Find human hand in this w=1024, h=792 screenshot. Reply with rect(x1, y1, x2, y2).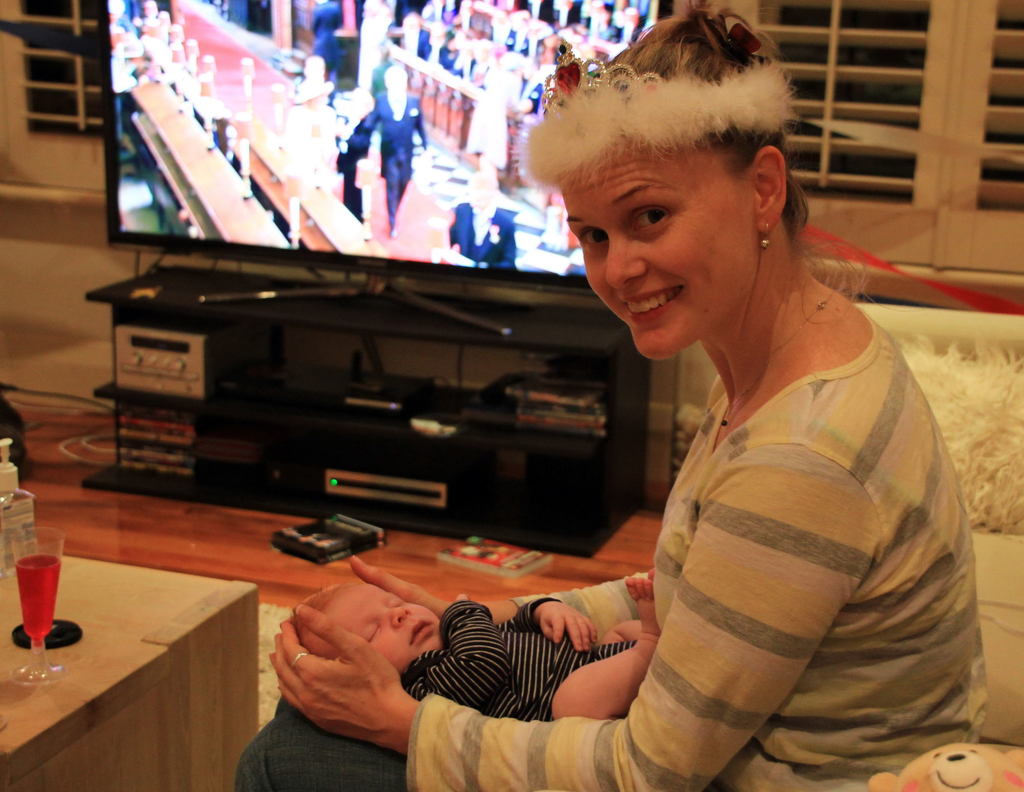
rect(260, 602, 438, 764).
